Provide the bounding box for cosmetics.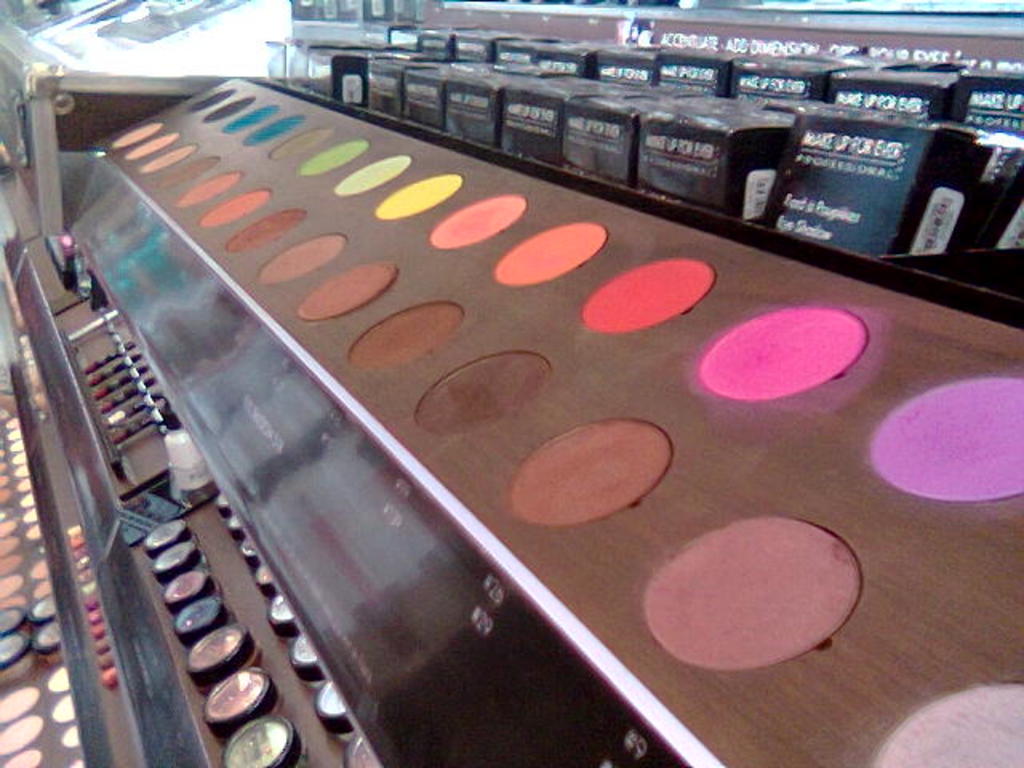
bbox(579, 261, 720, 336).
